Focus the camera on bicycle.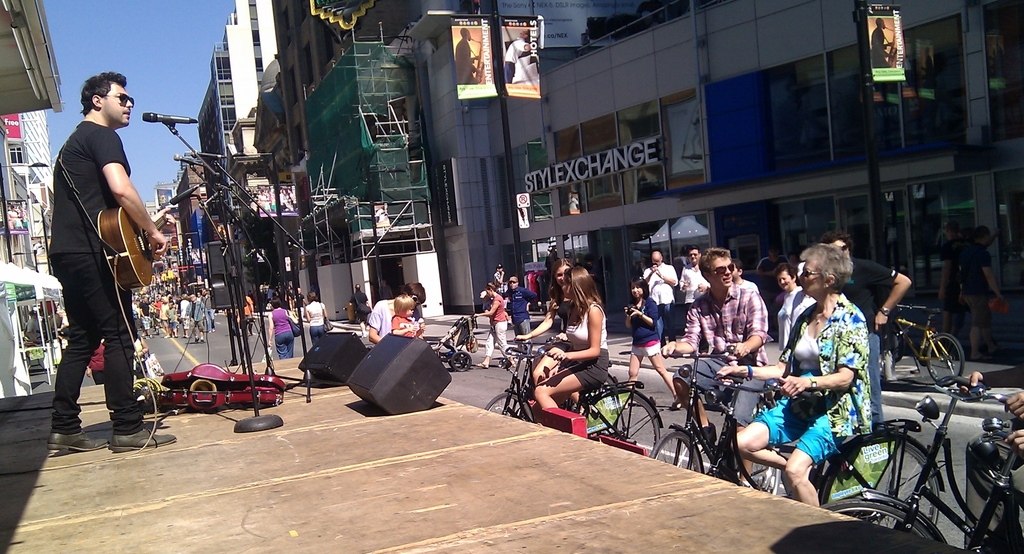
Focus region: [895, 300, 961, 389].
